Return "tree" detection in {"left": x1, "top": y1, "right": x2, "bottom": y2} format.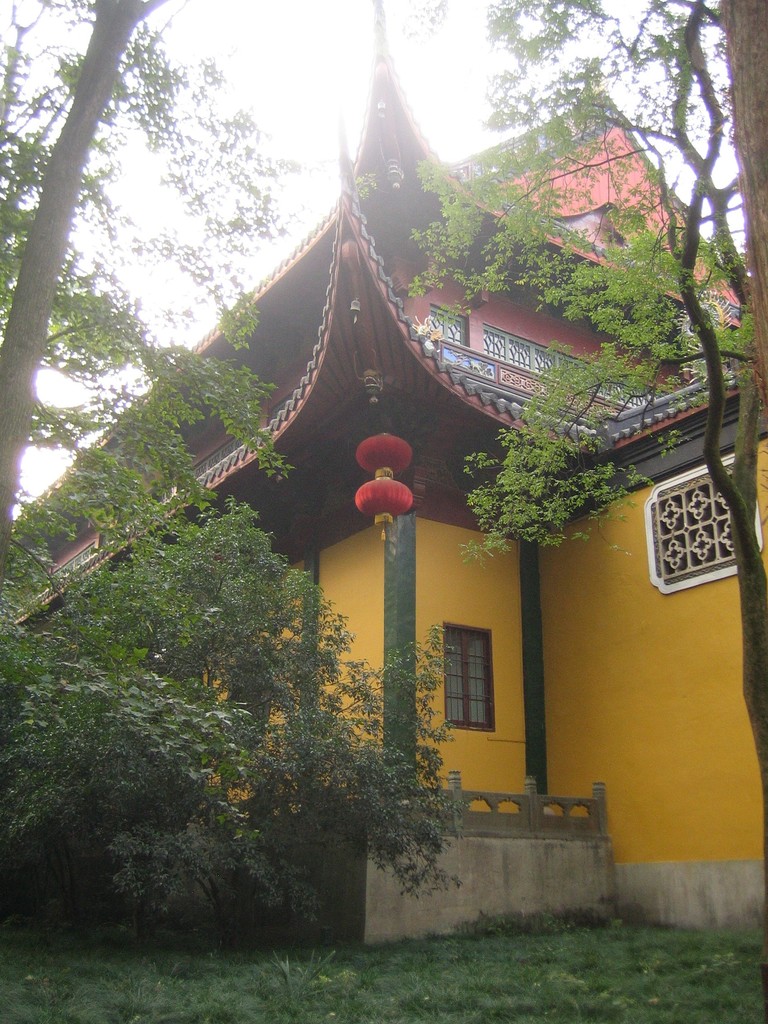
{"left": 349, "top": 0, "right": 767, "bottom": 876}.
